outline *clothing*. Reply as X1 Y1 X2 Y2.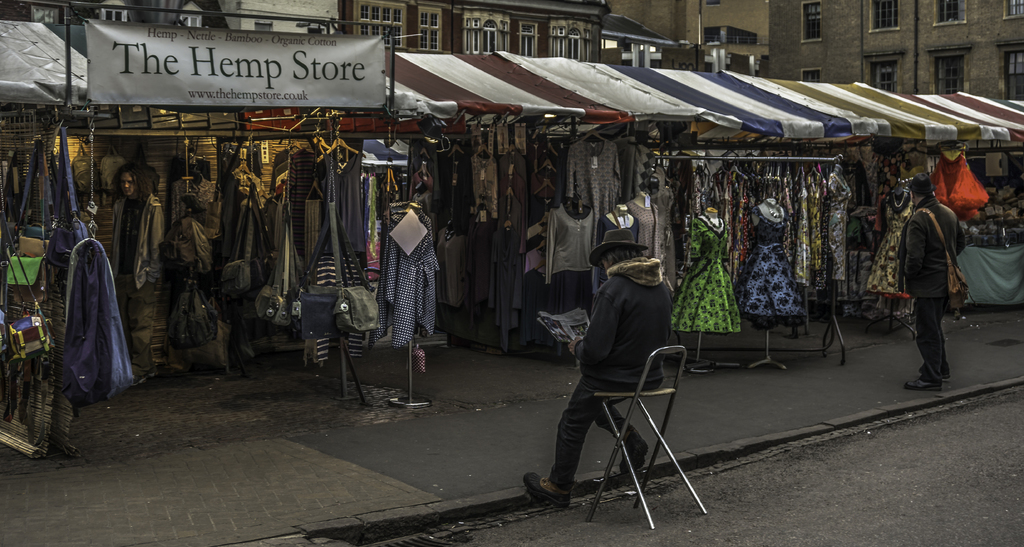
291 147 323 259.
